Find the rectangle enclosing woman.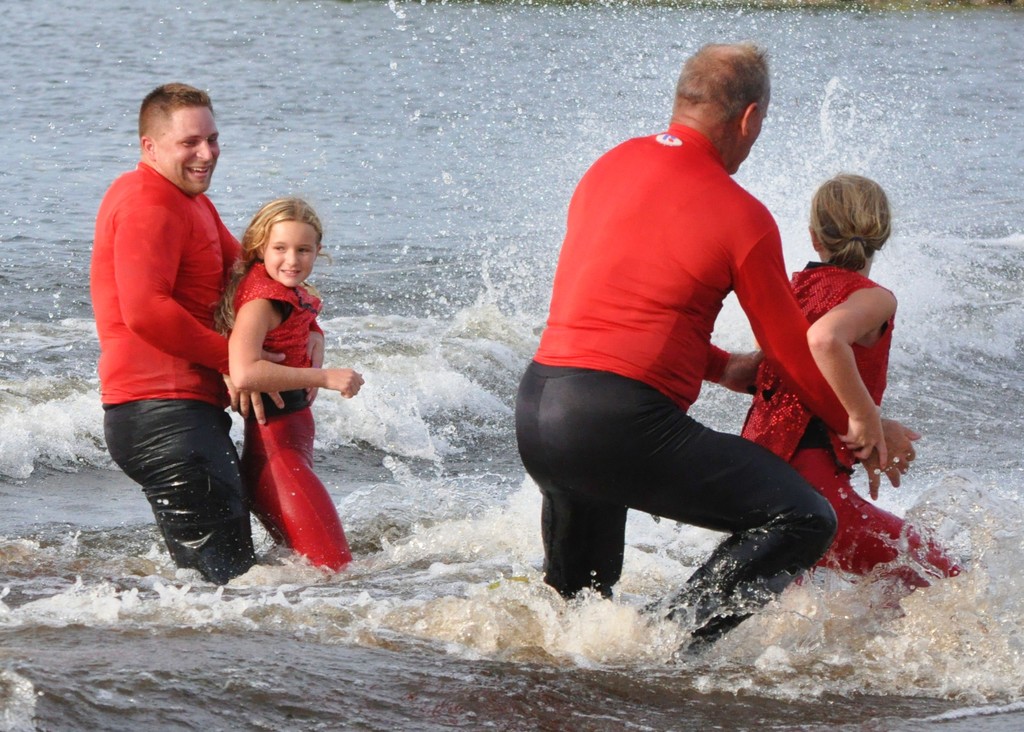
<region>756, 131, 928, 575</region>.
